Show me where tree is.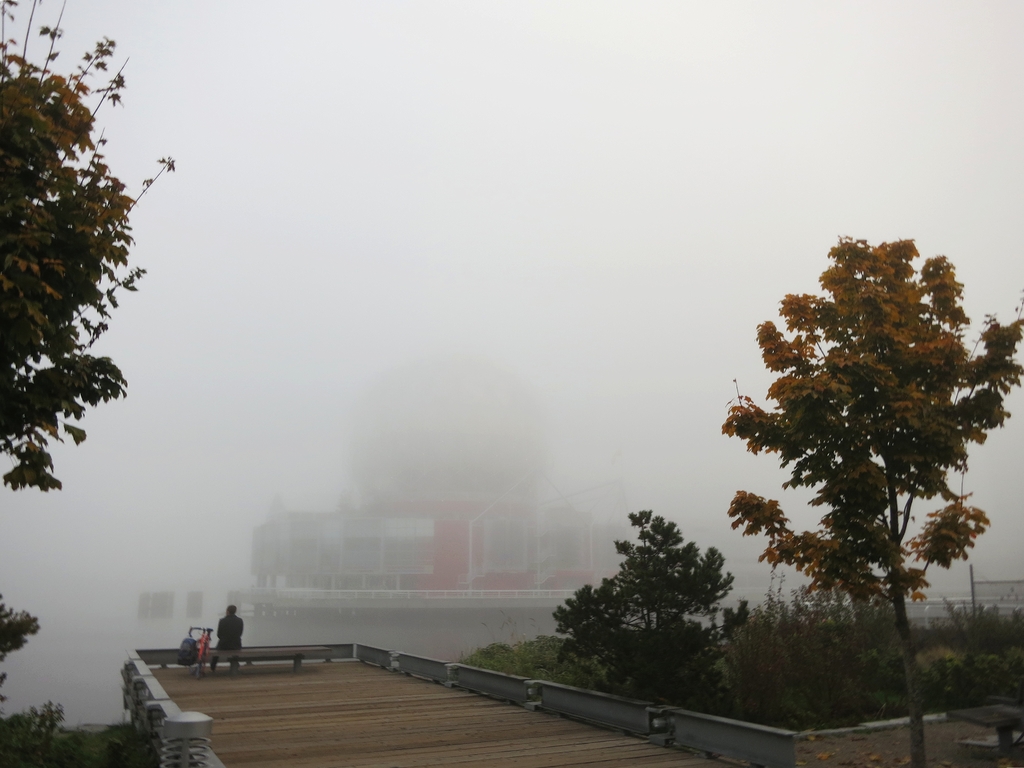
tree is at left=0, top=0, right=177, bottom=493.
